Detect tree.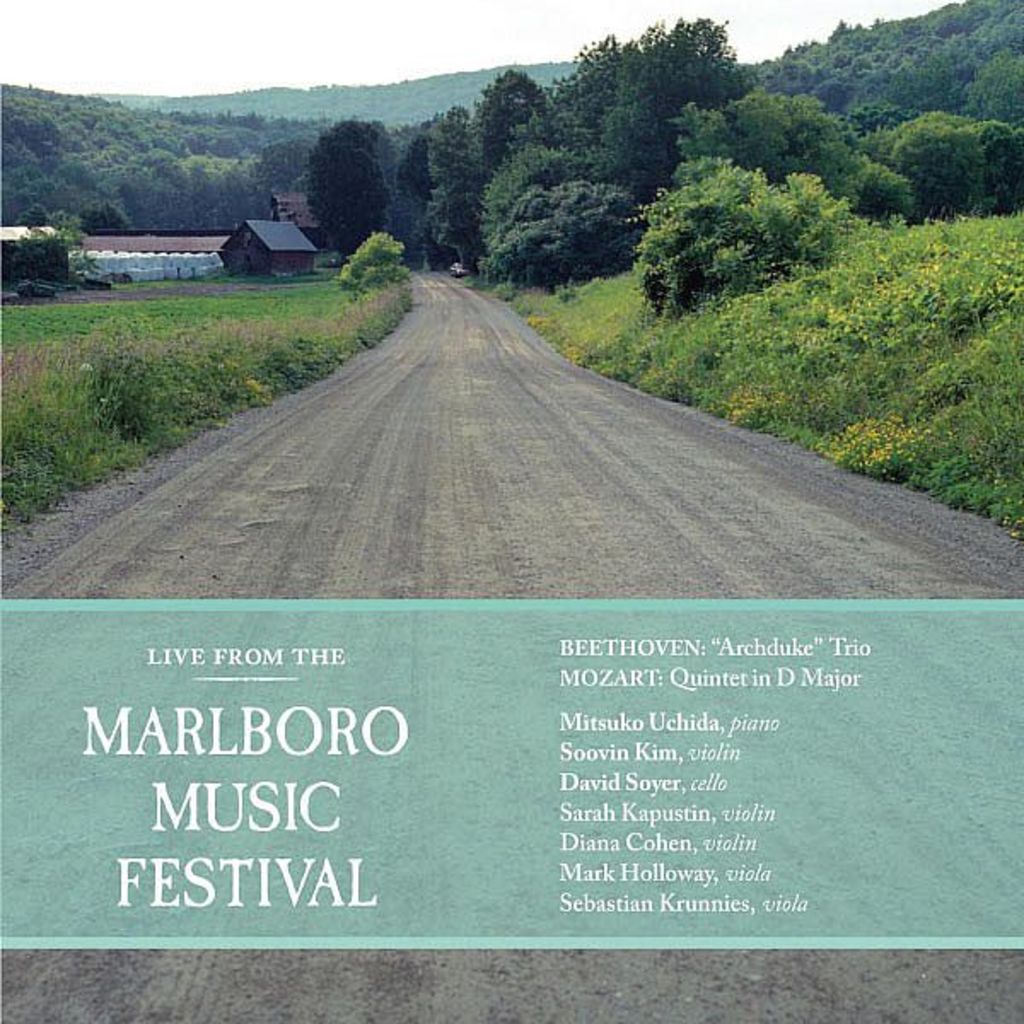
Detected at (527,31,643,290).
